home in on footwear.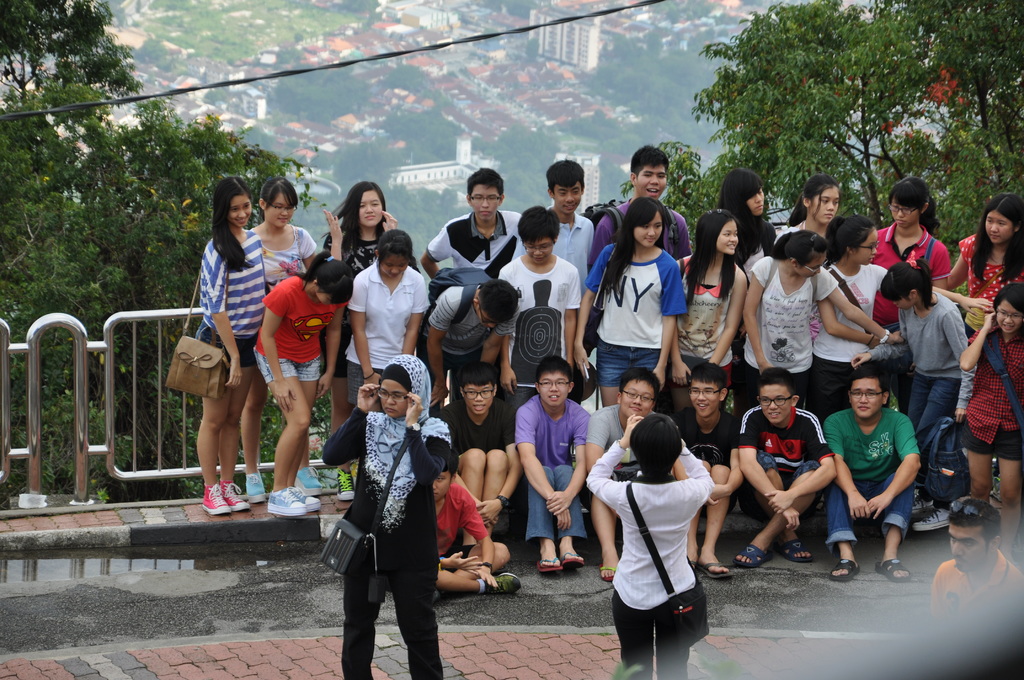
Homed in at 335/467/360/505.
